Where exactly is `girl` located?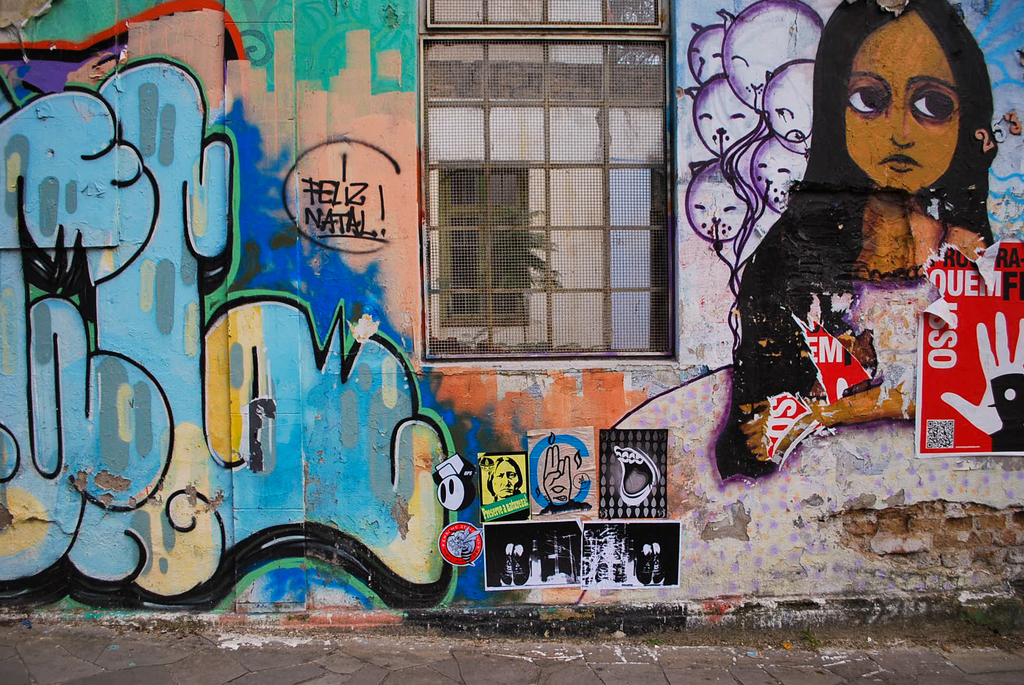
Its bounding box is (708,6,1009,486).
